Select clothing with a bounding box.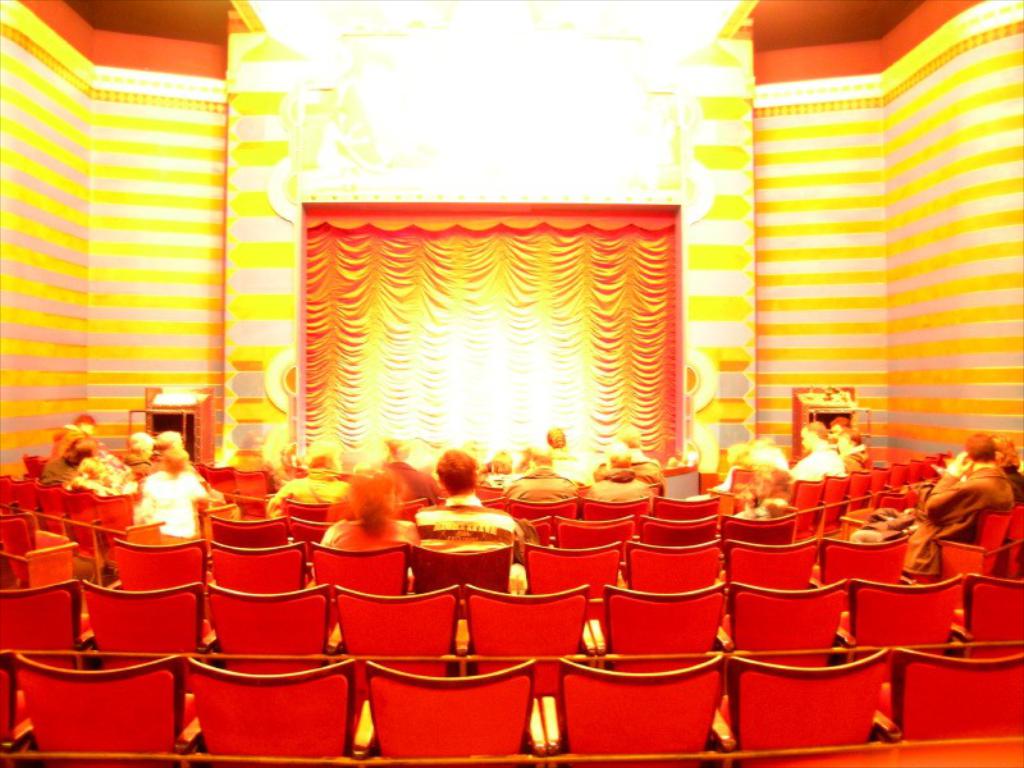
315/512/413/557.
